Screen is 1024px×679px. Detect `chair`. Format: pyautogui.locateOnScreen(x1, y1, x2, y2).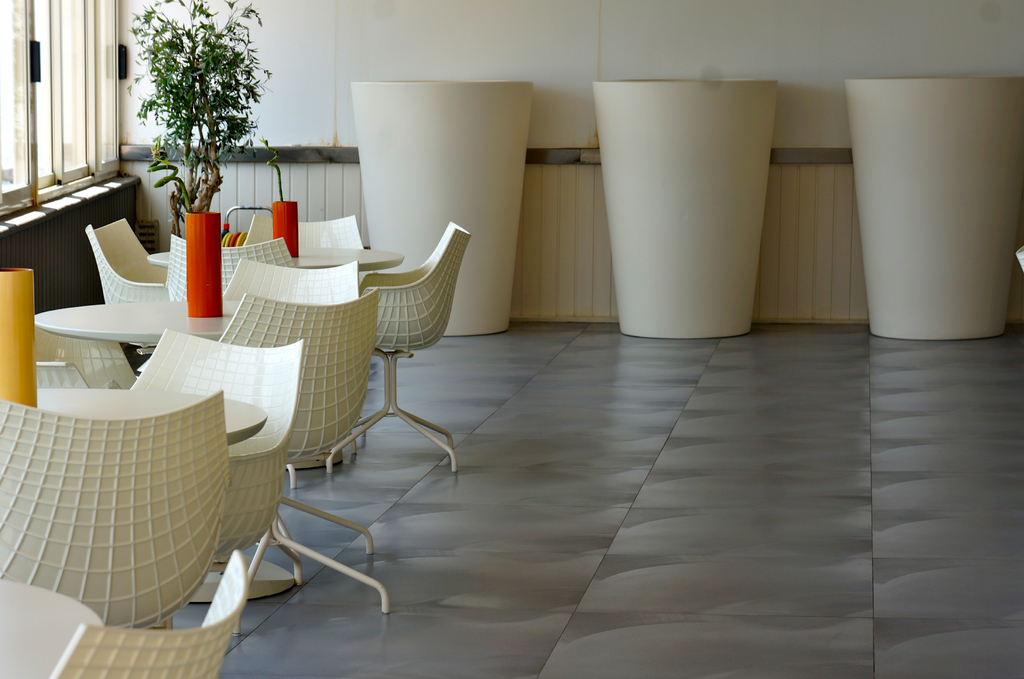
pyautogui.locateOnScreen(323, 220, 477, 481).
